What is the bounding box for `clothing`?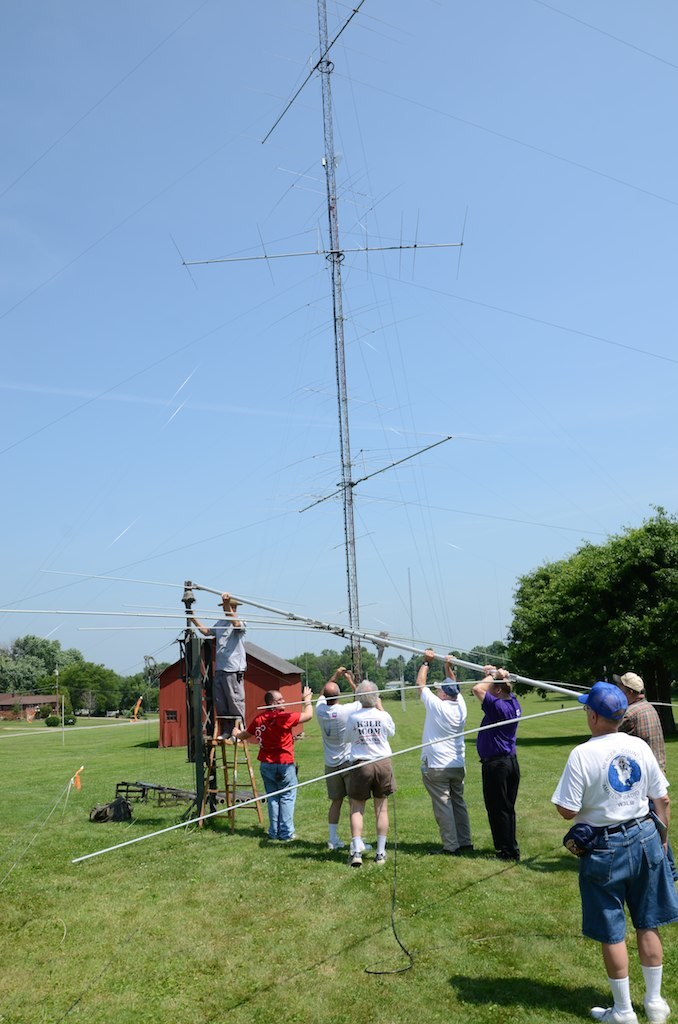
bbox(209, 615, 246, 716).
